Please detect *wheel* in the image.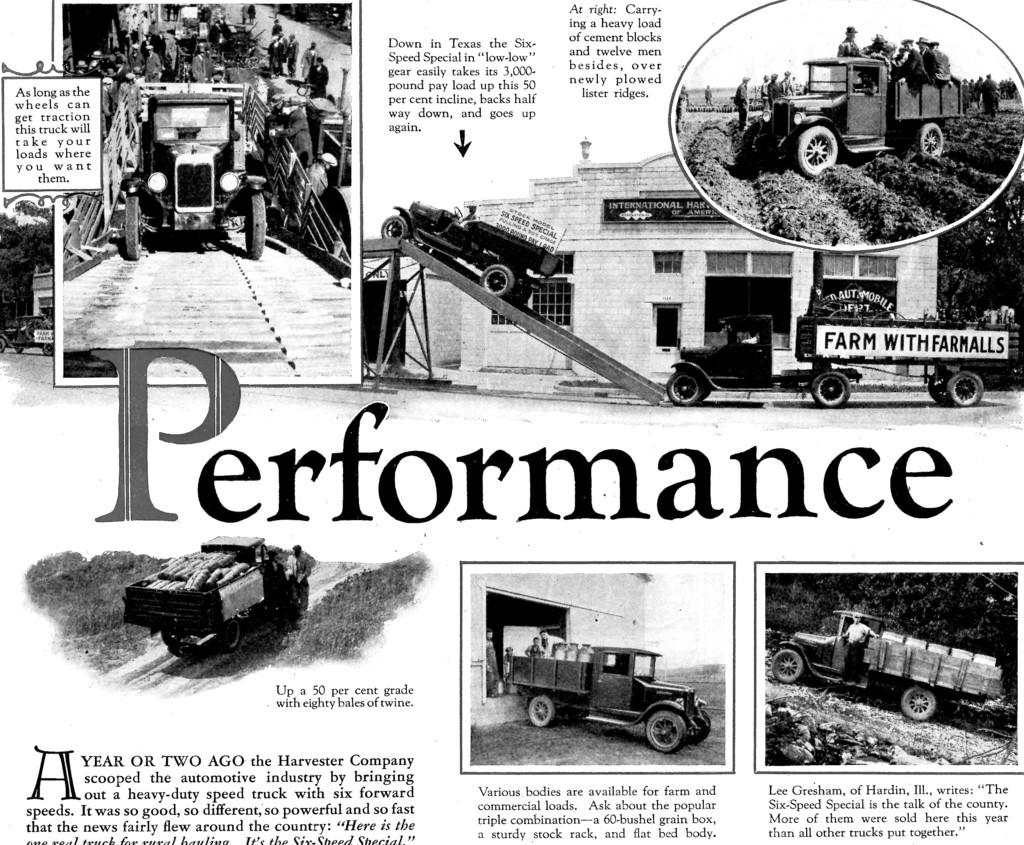
563,708,591,721.
